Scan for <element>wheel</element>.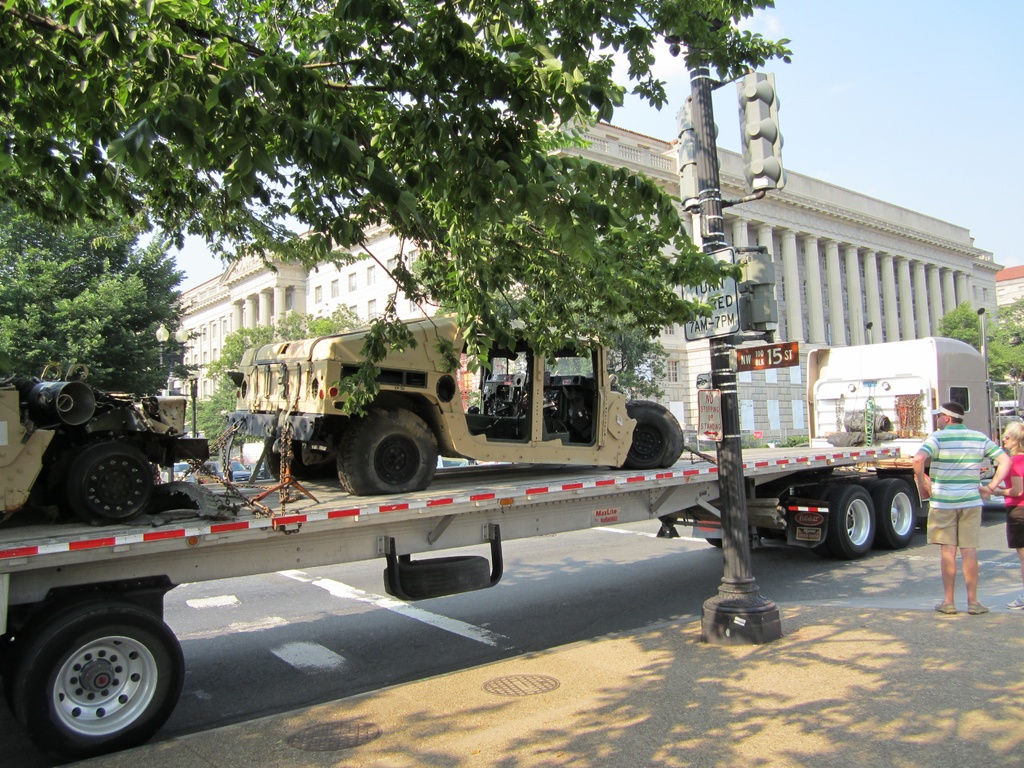
Scan result: [left=7, top=598, right=189, bottom=767].
